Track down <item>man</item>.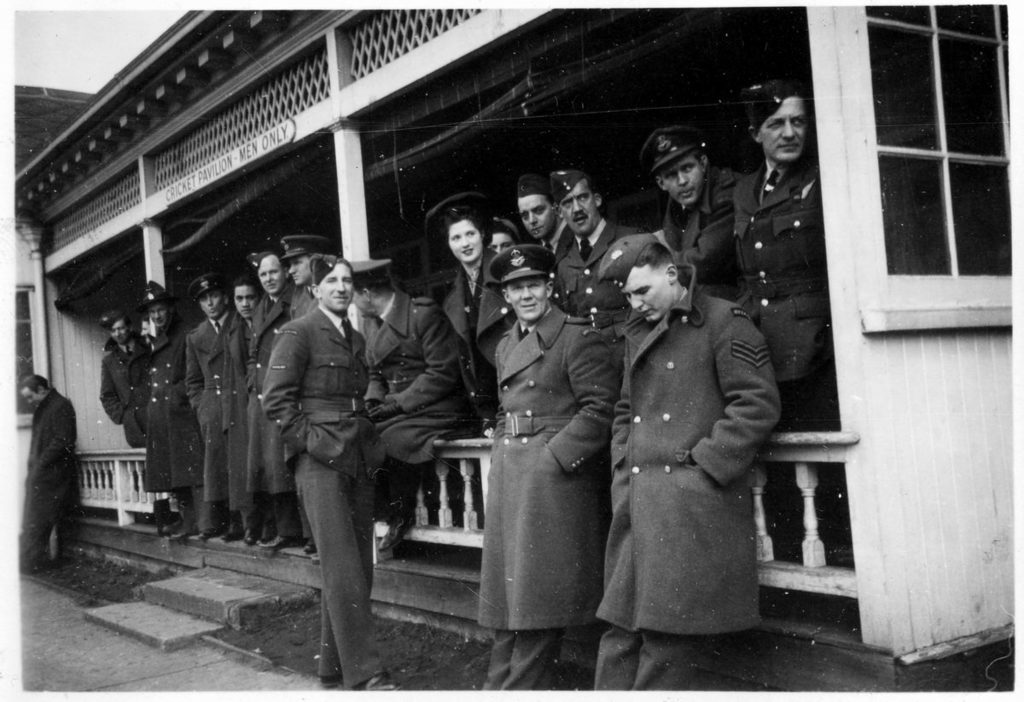
Tracked to detection(96, 313, 149, 502).
